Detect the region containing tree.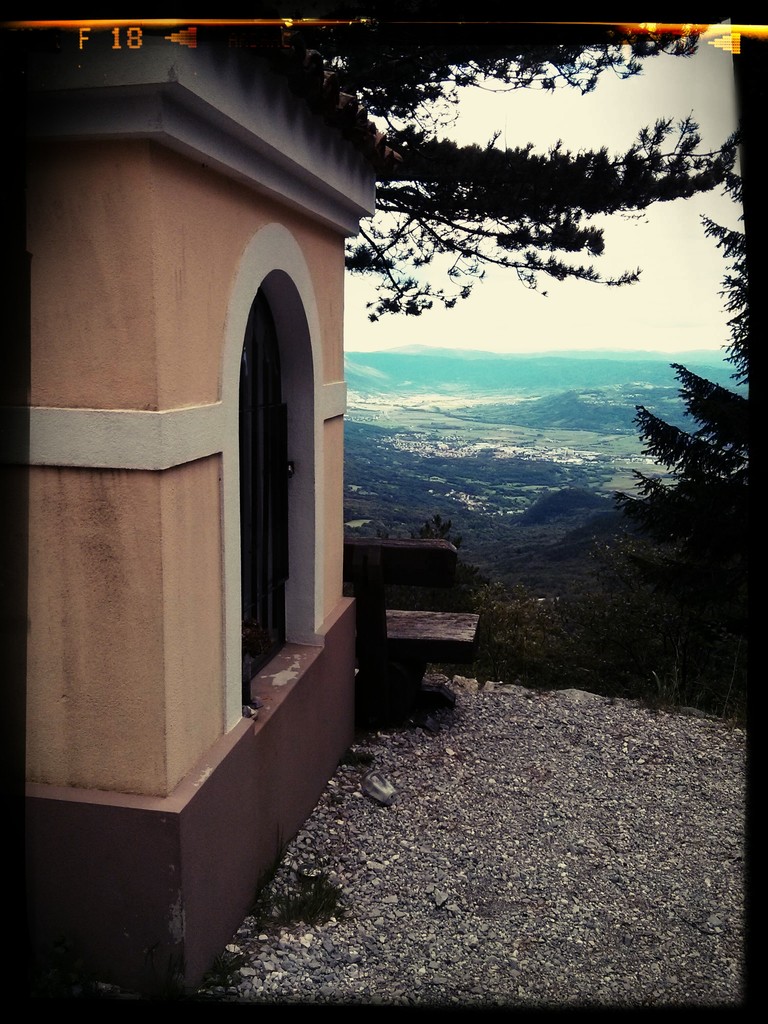
[x1=376, y1=512, x2=495, y2=674].
